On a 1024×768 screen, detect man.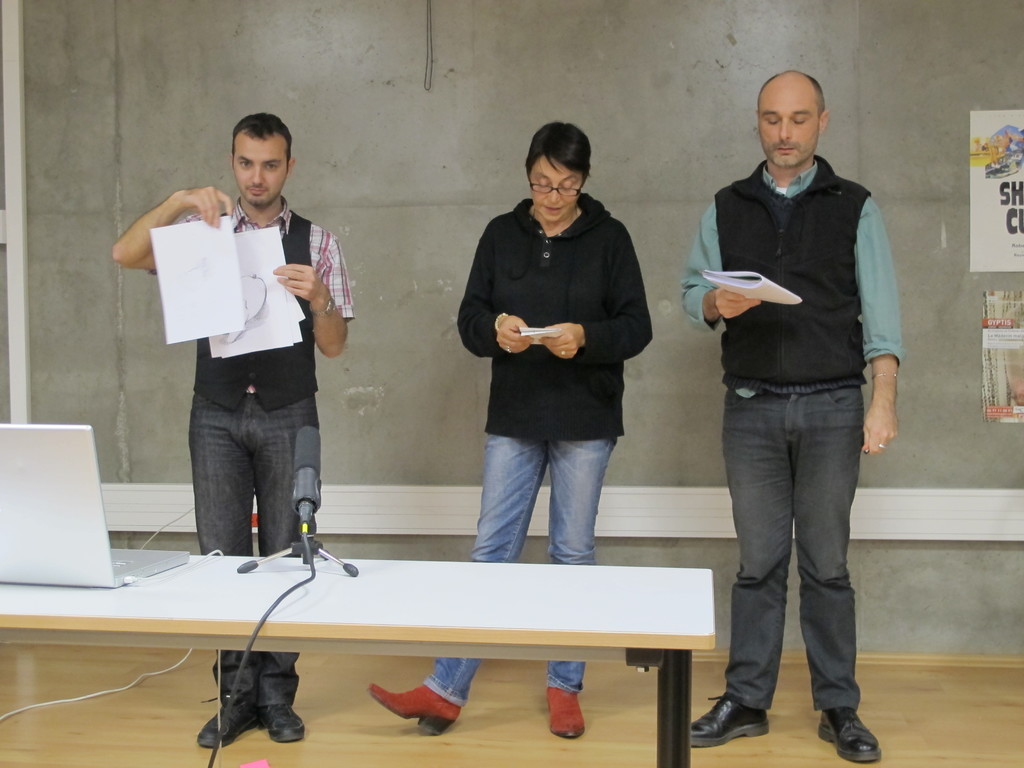
[left=112, top=114, right=354, bottom=746].
